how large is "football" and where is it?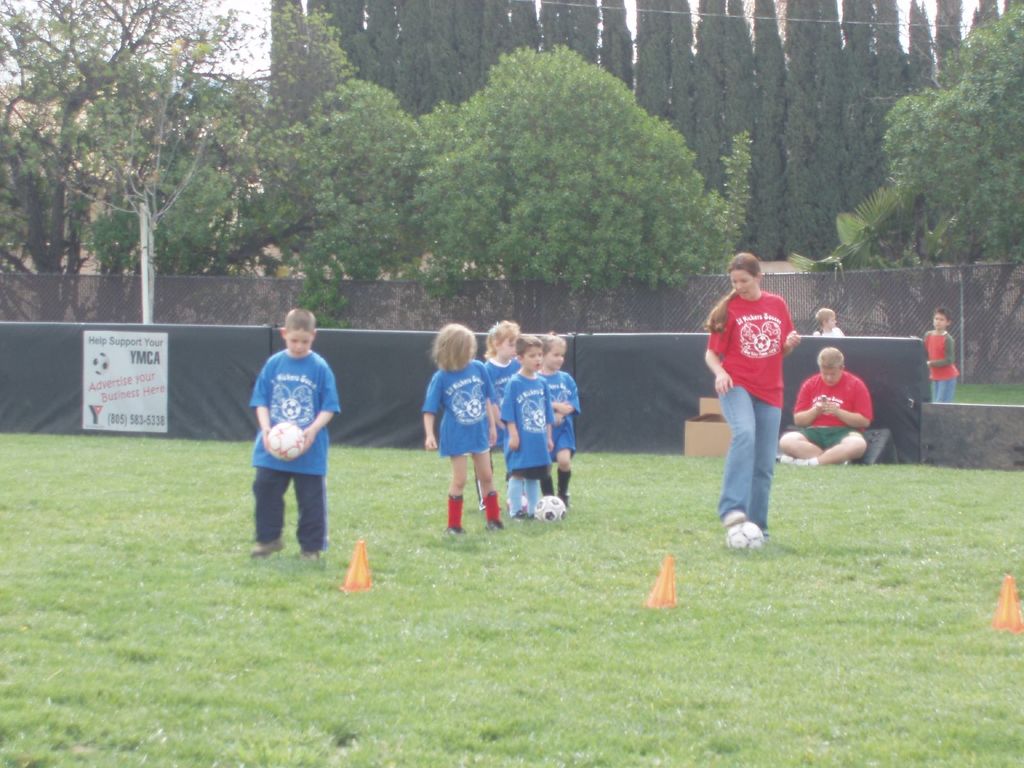
Bounding box: BBox(531, 491, 566, 519).
